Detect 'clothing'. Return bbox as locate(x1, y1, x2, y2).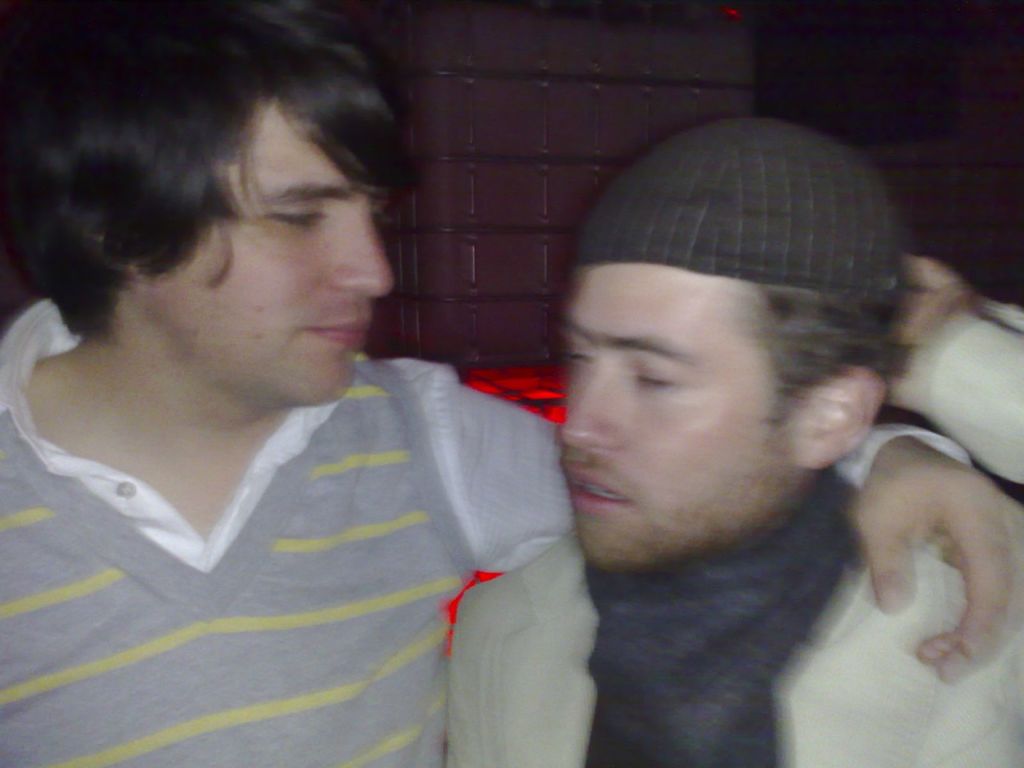
locate(892, 301, 1014, 491).
